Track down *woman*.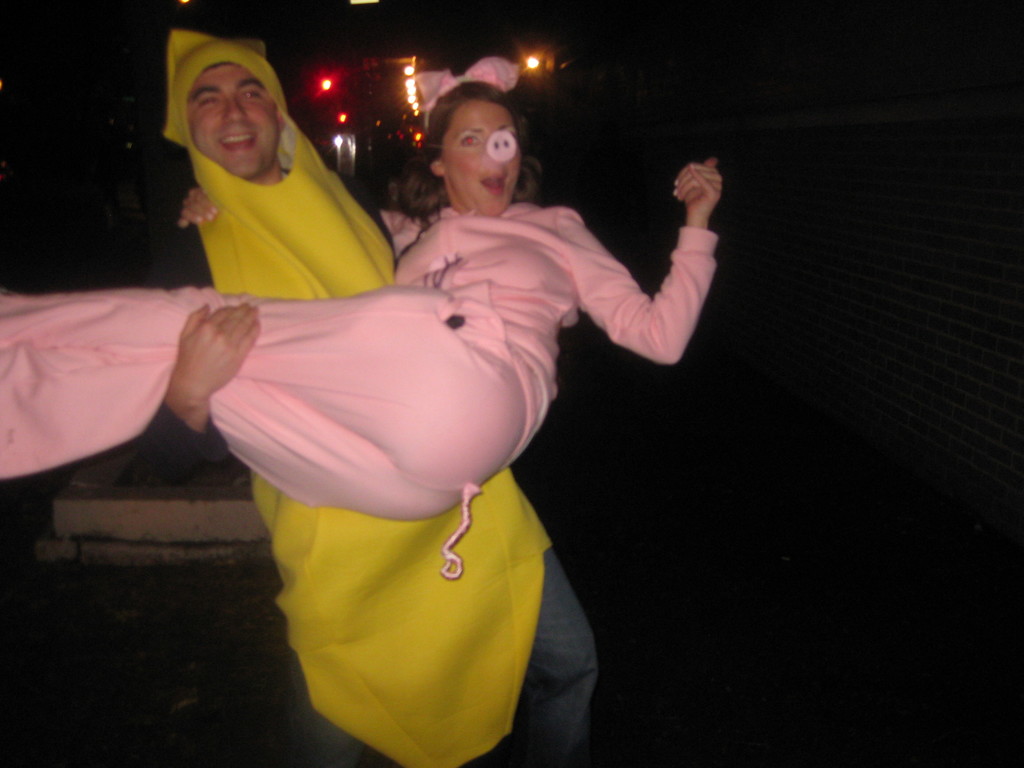
Tracked to 0 54 721 524.
